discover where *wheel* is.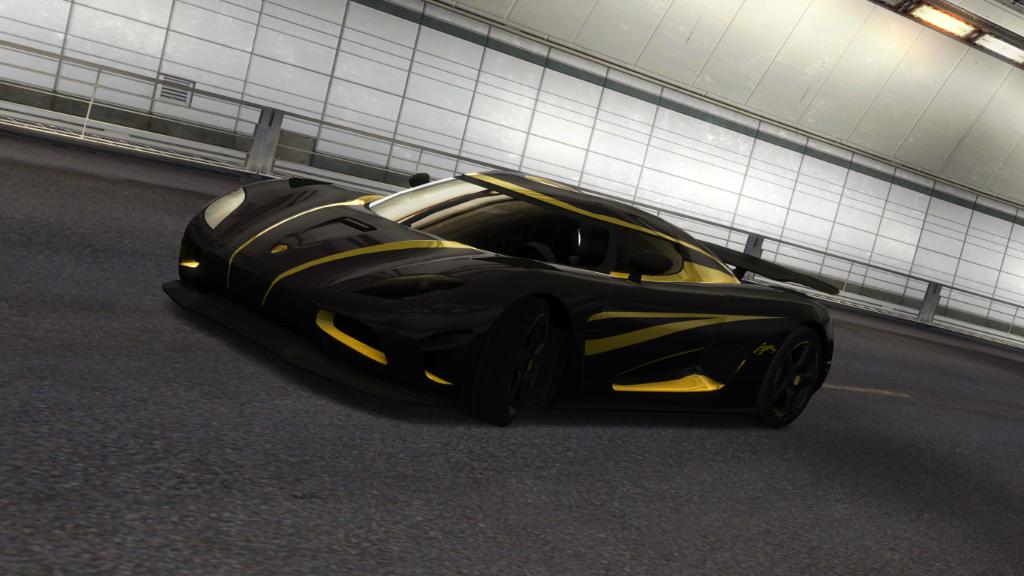
Discovered at locate(488, 323, 558, 410).
